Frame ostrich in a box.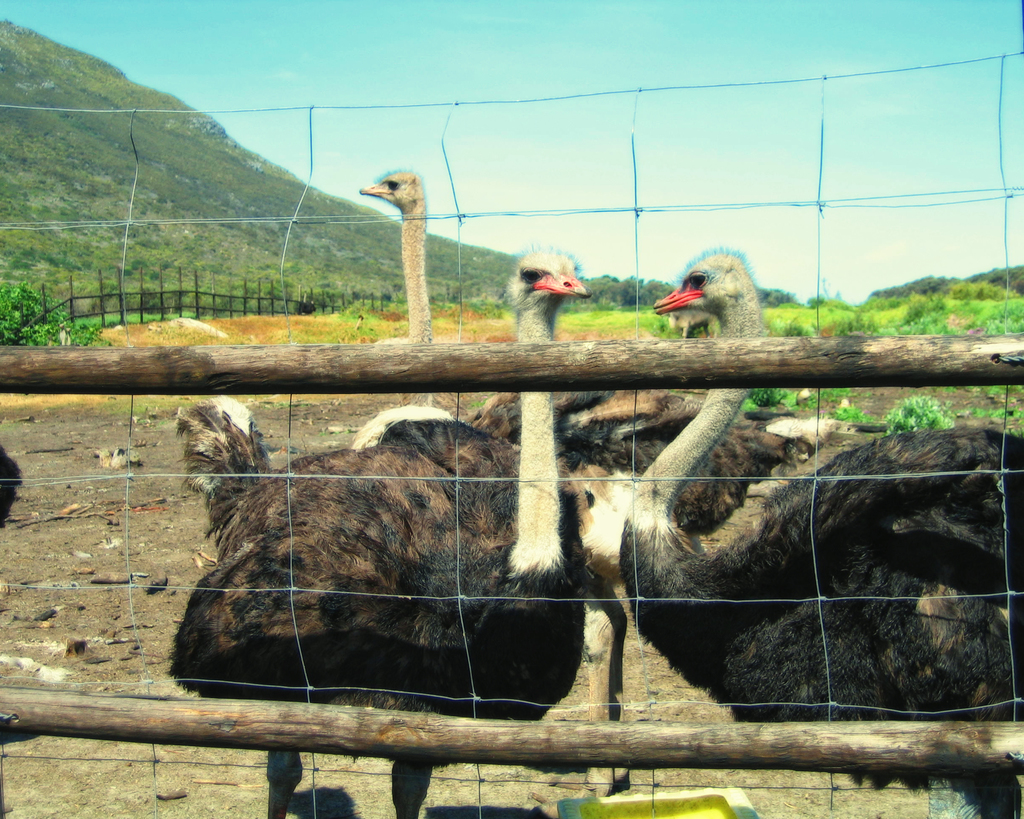
bbox=[606, 241, 1023, 818].
